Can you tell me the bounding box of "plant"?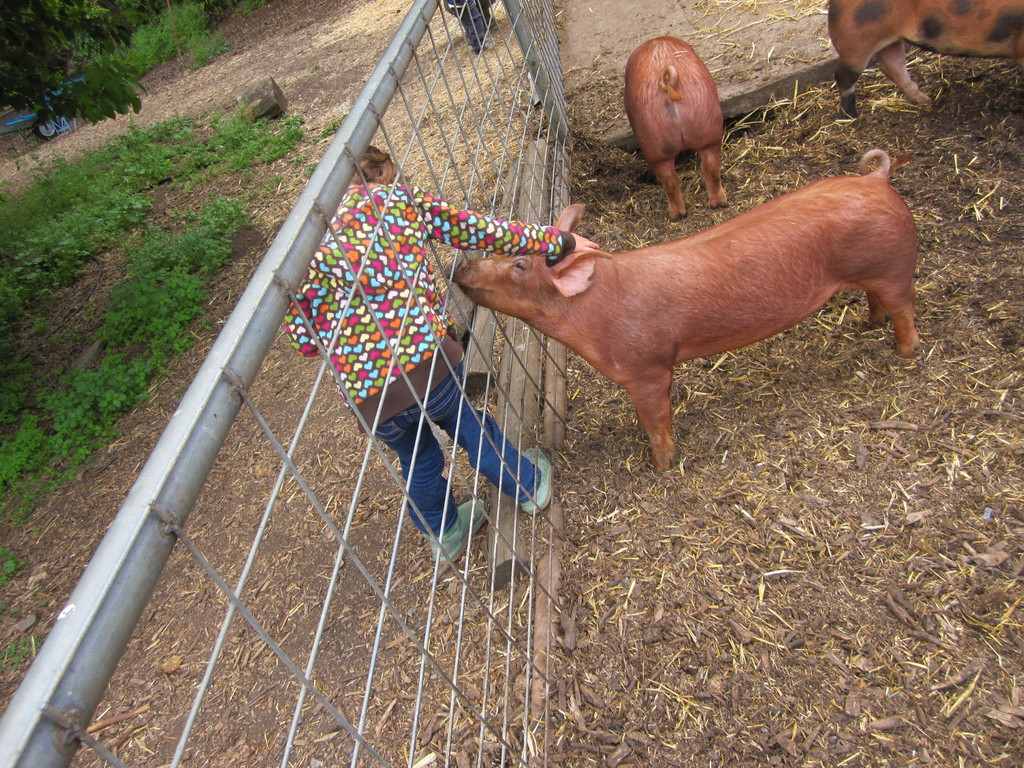
1:634:49:669.
